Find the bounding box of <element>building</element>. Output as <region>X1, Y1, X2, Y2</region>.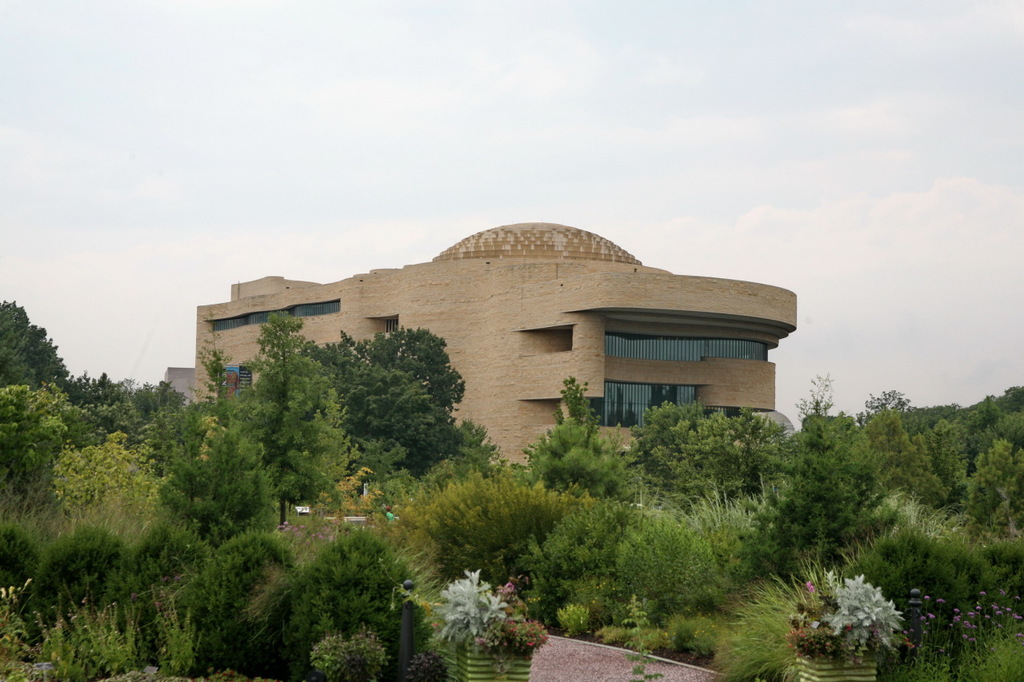
<region>198, 222, 795, 461</region>.
